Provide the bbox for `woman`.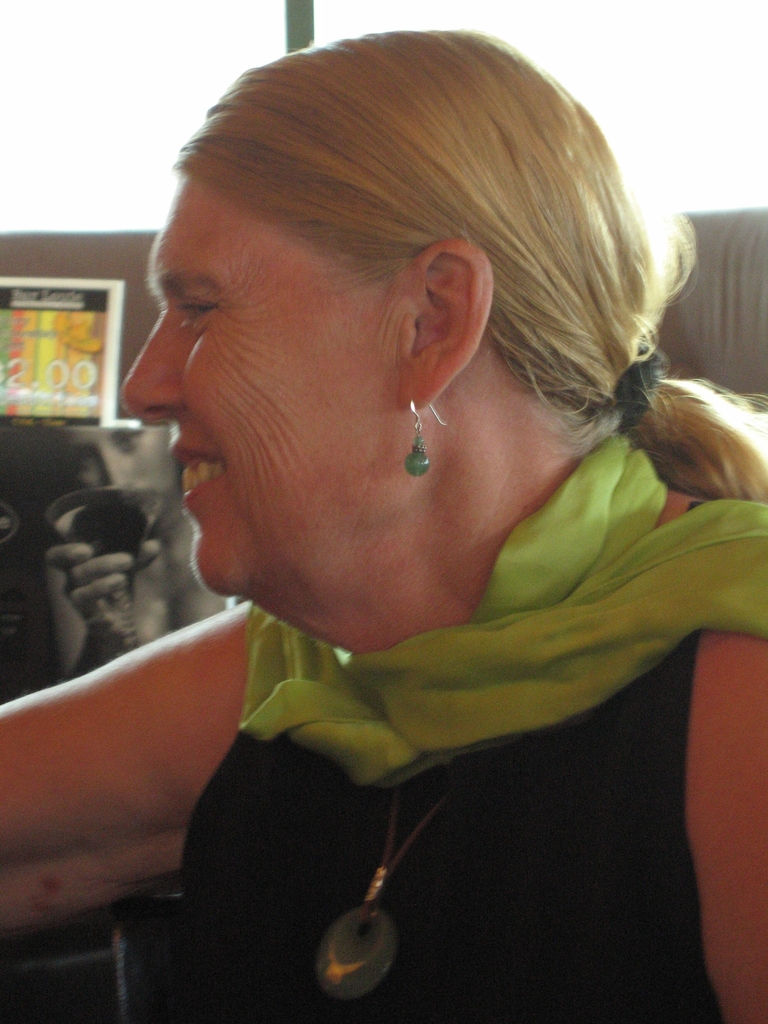
(left=46, top=47, right=760, bottom=978).
